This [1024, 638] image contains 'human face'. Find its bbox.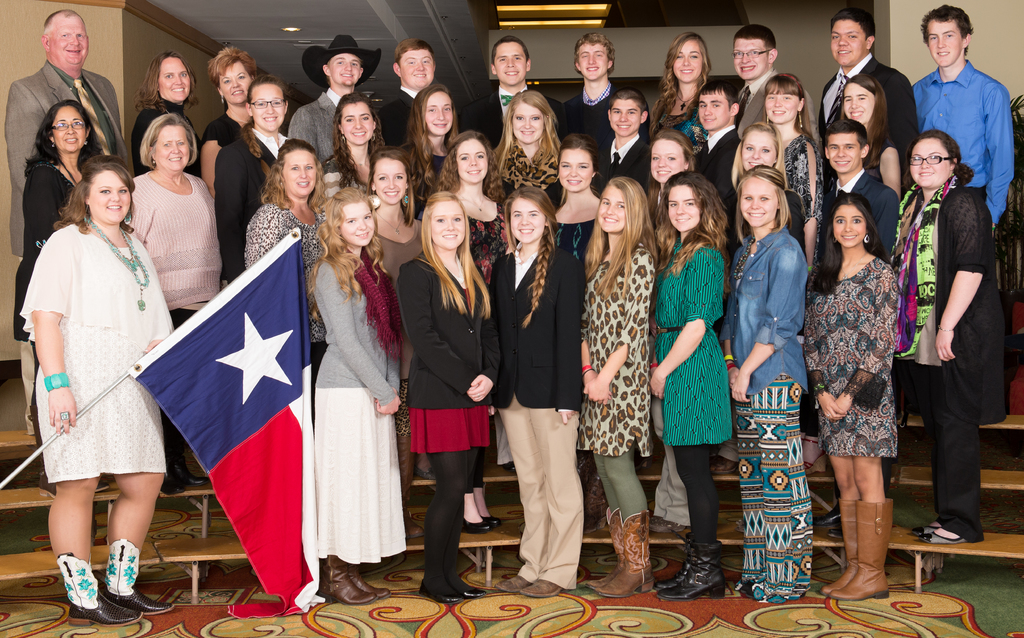
(51,109,85,151).
